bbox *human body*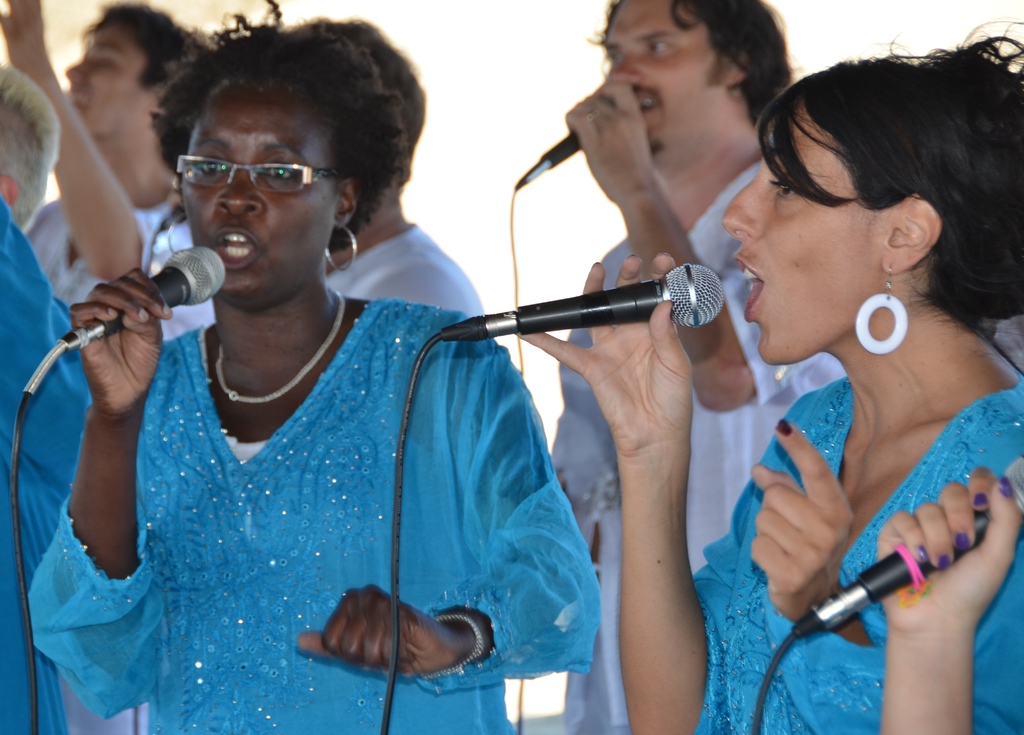
BBox(545, 82, 844, 734)
